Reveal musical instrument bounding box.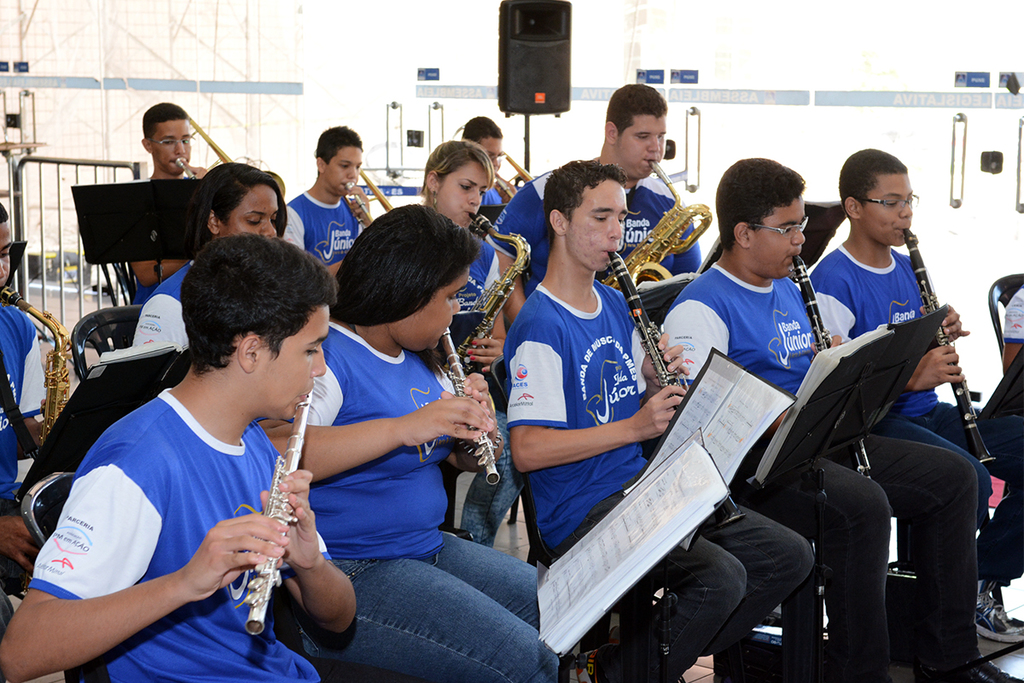
Revealed: {"x1": 451, "y1": 207, "x2": 530, "y2": 385}.
